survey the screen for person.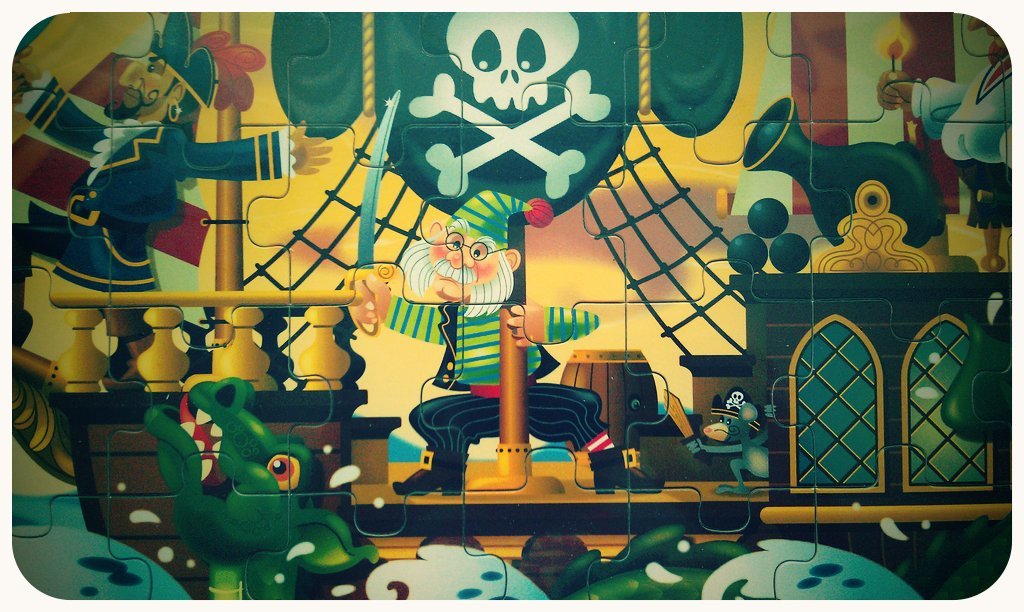
Survey found: [x1=346, y1=188, x2=663, y2=494].
